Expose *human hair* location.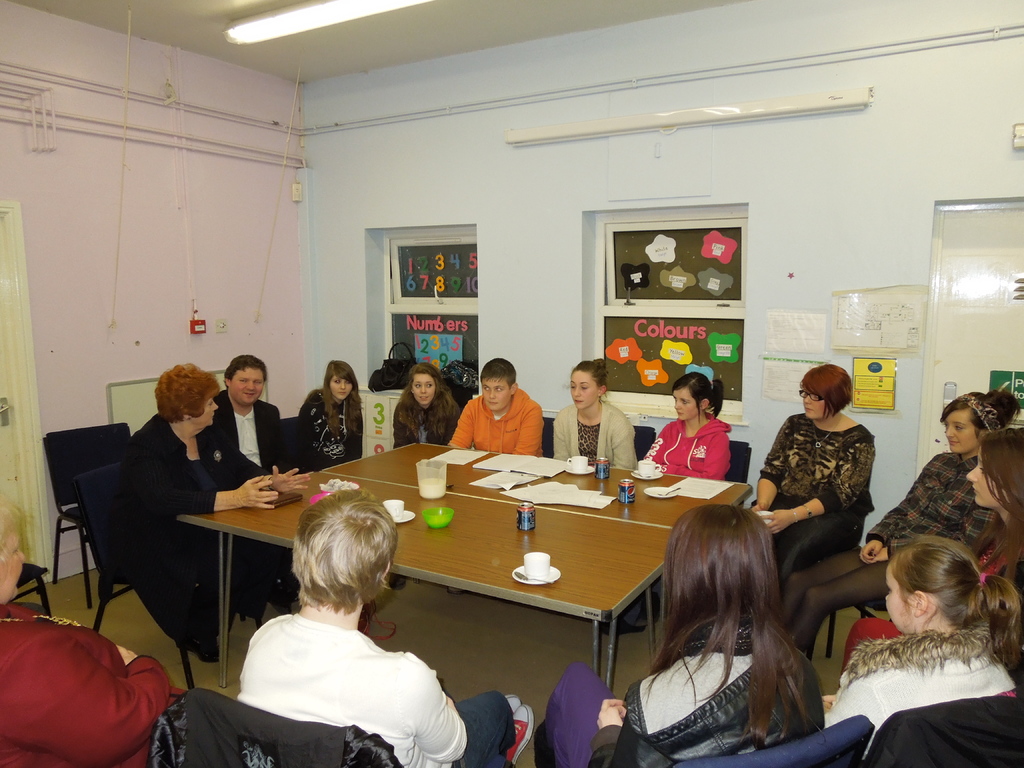
Exposed at (0, 490, 25, 563).
